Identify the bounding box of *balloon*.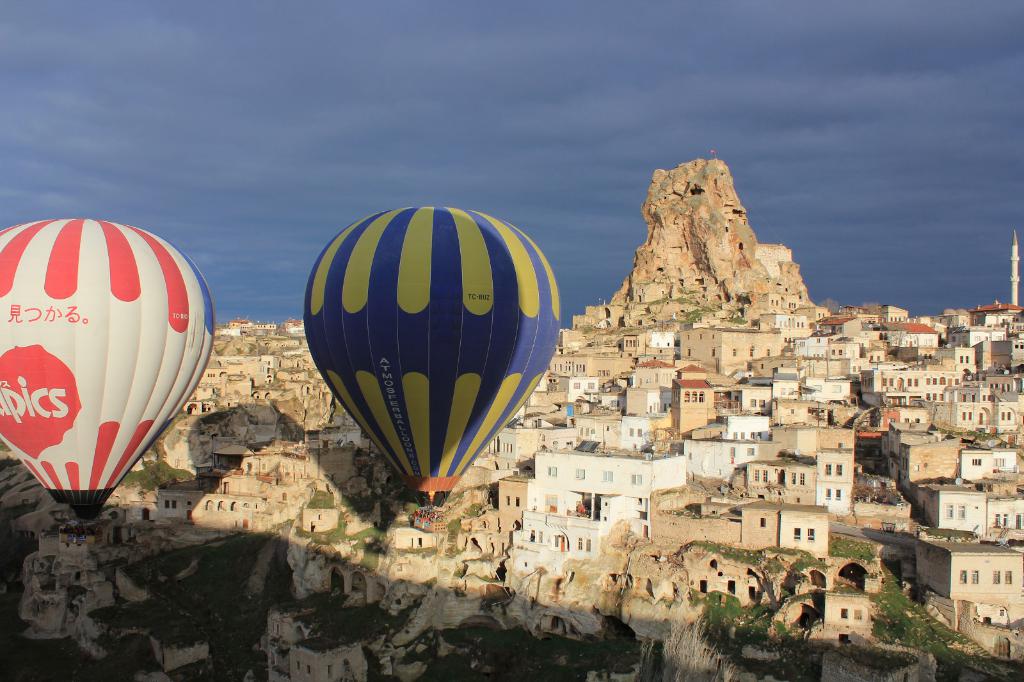
[303,203,564,509].
